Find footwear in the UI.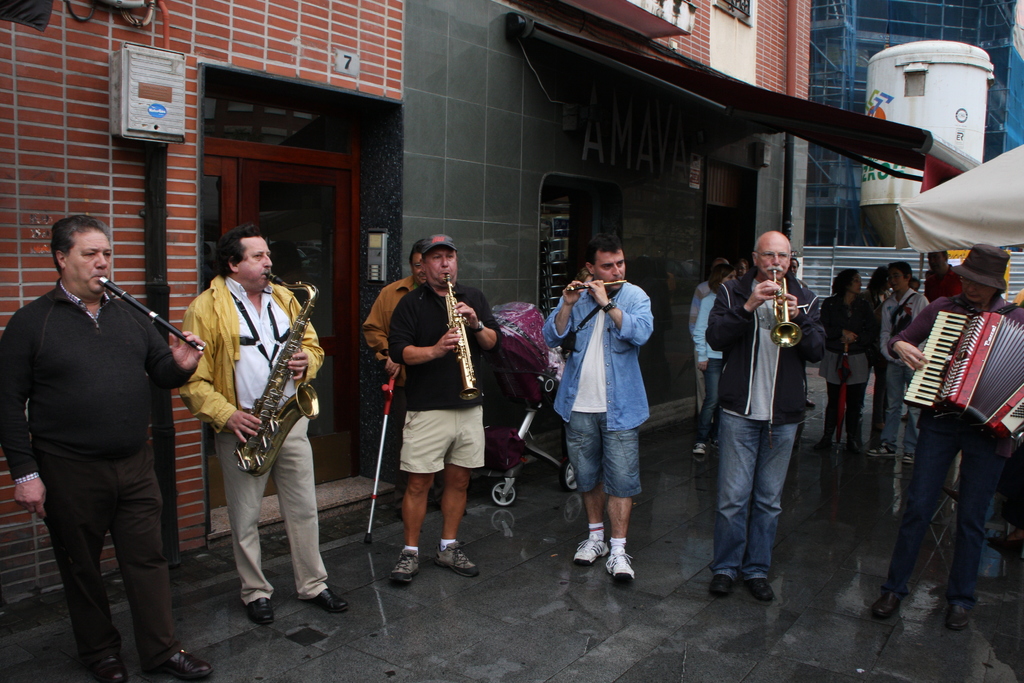
UI element at <region>387, 549, 420, 586</region>.
